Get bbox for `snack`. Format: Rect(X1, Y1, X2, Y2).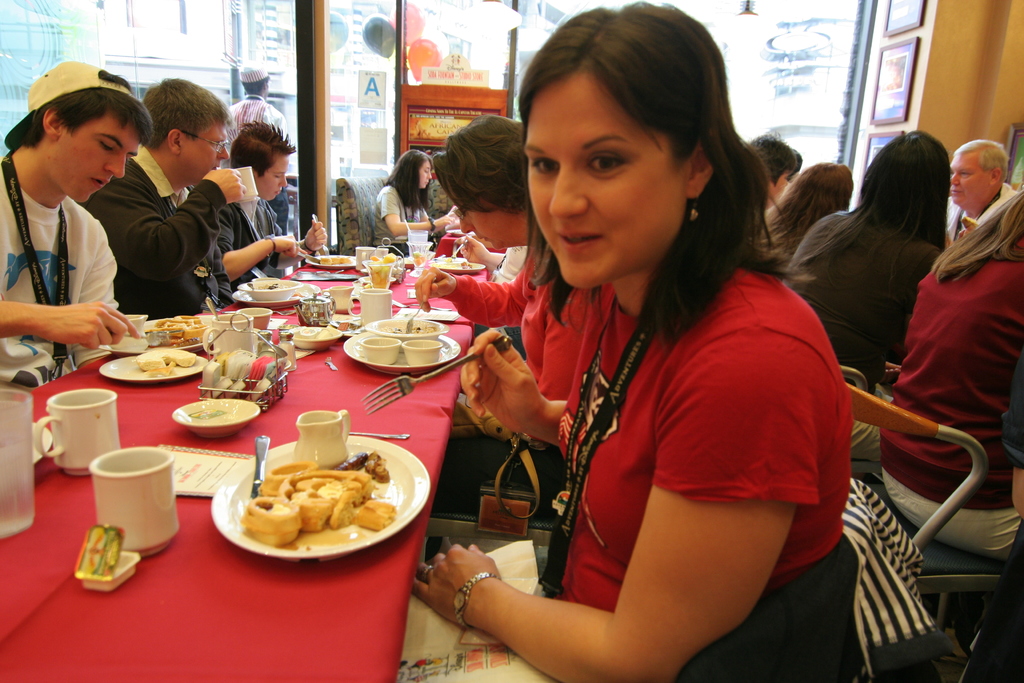
Rect(318, 251, 355, 261).
